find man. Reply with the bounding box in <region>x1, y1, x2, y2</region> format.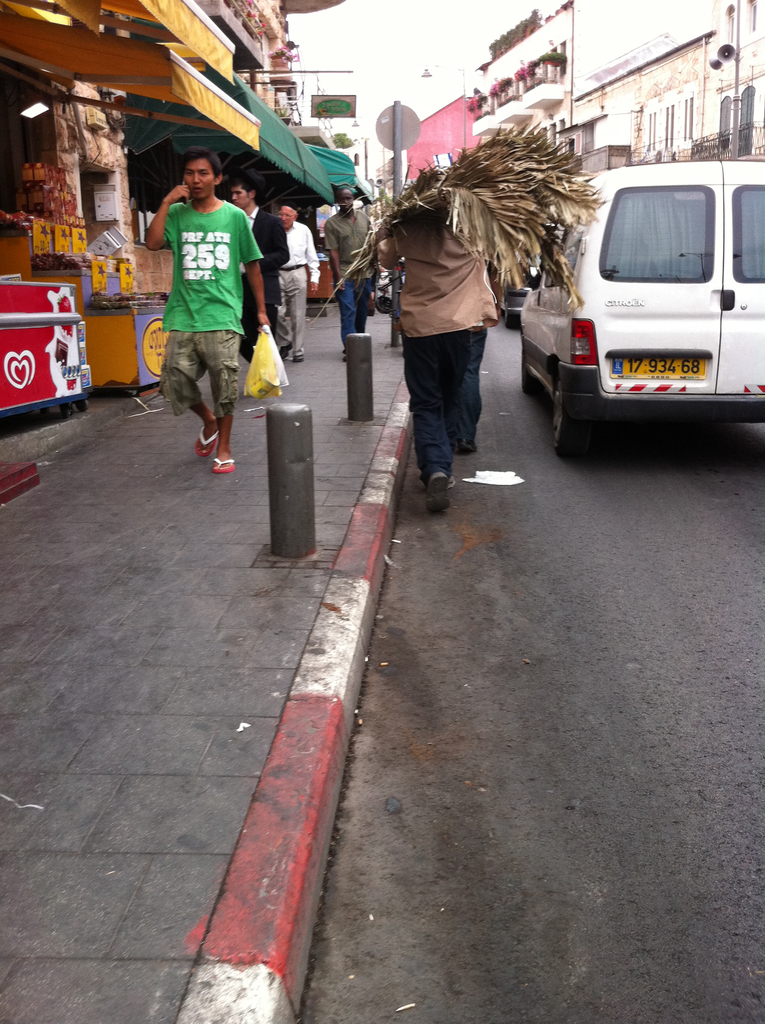
<region>375, 219, 497, 516</region>.
